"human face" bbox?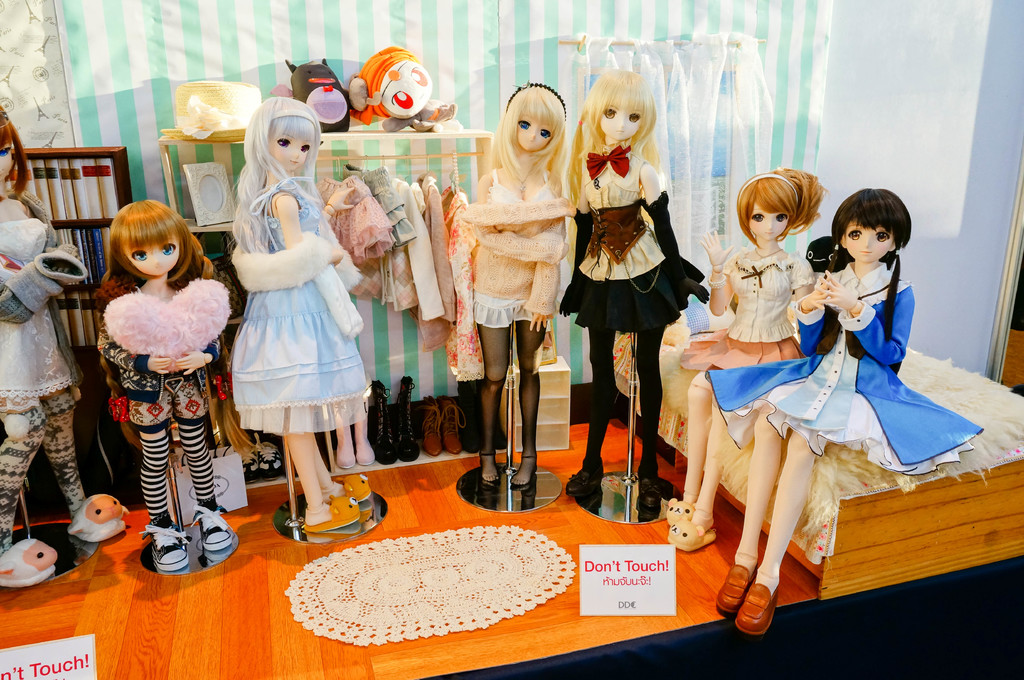
Rect(124, 229, 178, 278)
